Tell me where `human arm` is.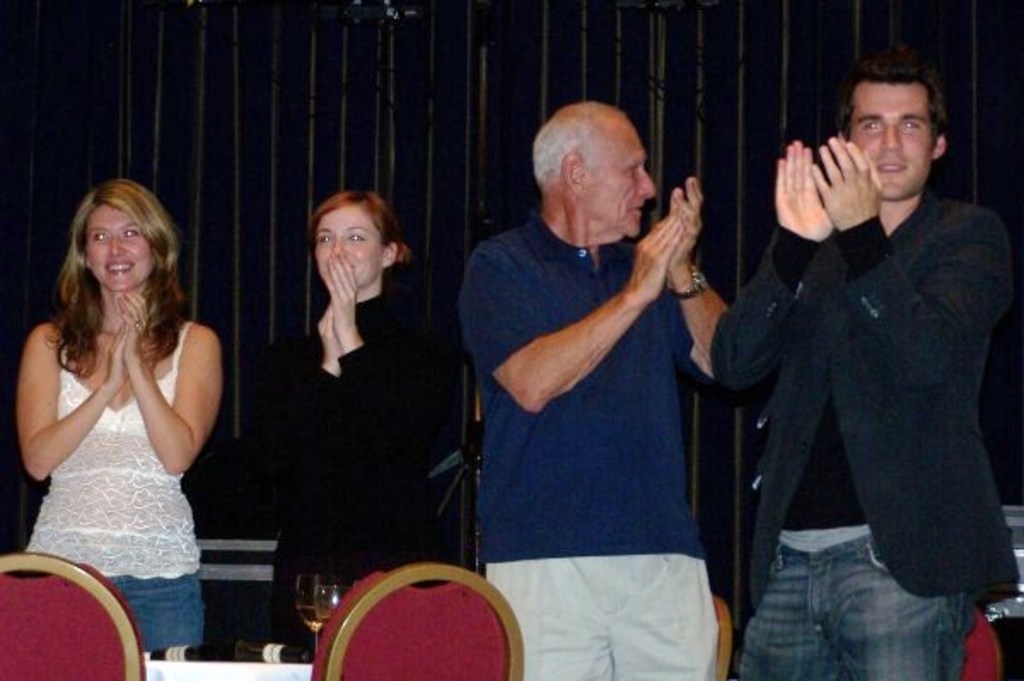
`human arm` is at Rect(314, 244, 464, 471).
